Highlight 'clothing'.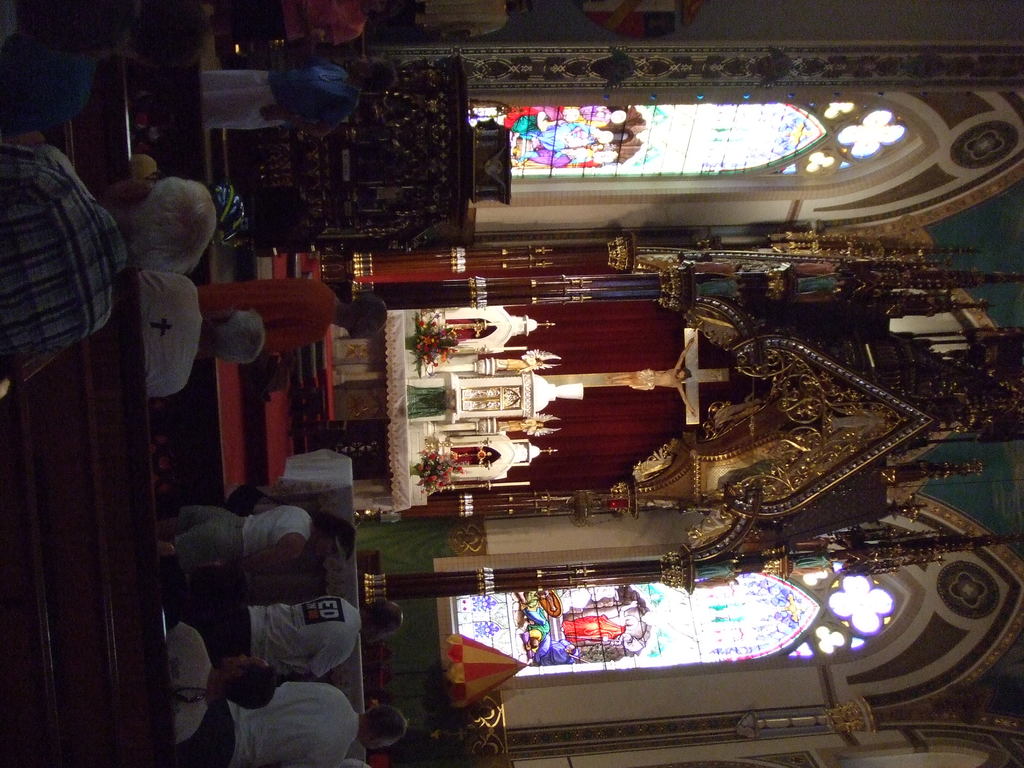
Highlighted region: bbox=(536, 646, 573, 664).
